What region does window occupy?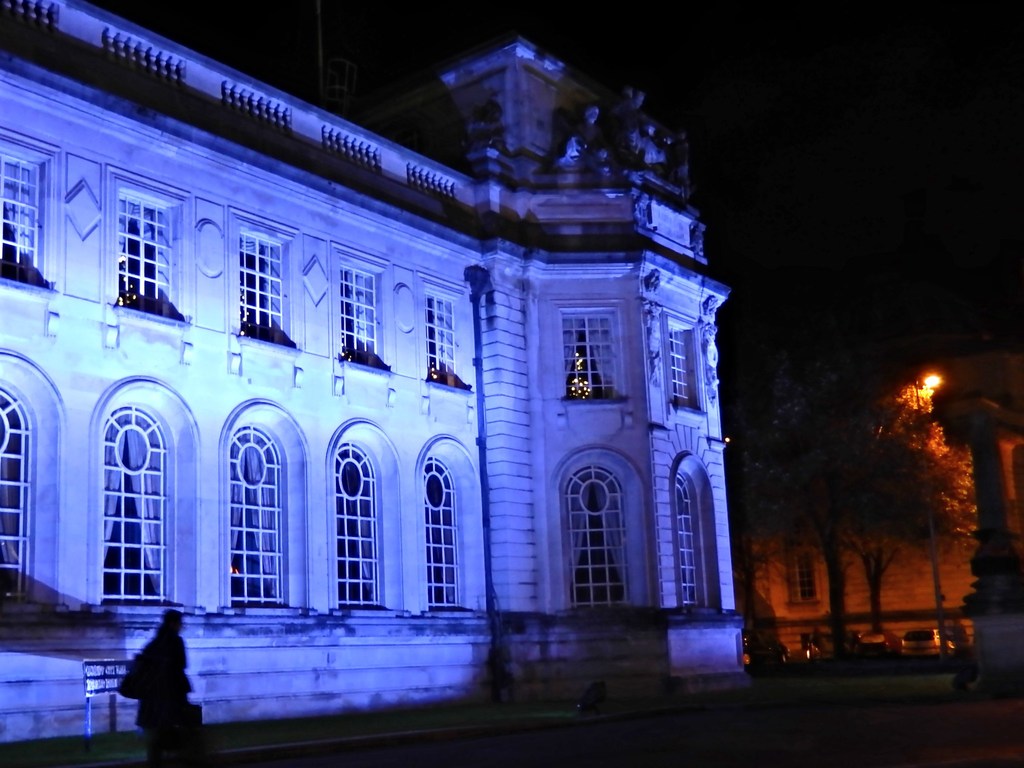
<region>96, 380, 202, 621</region>.
